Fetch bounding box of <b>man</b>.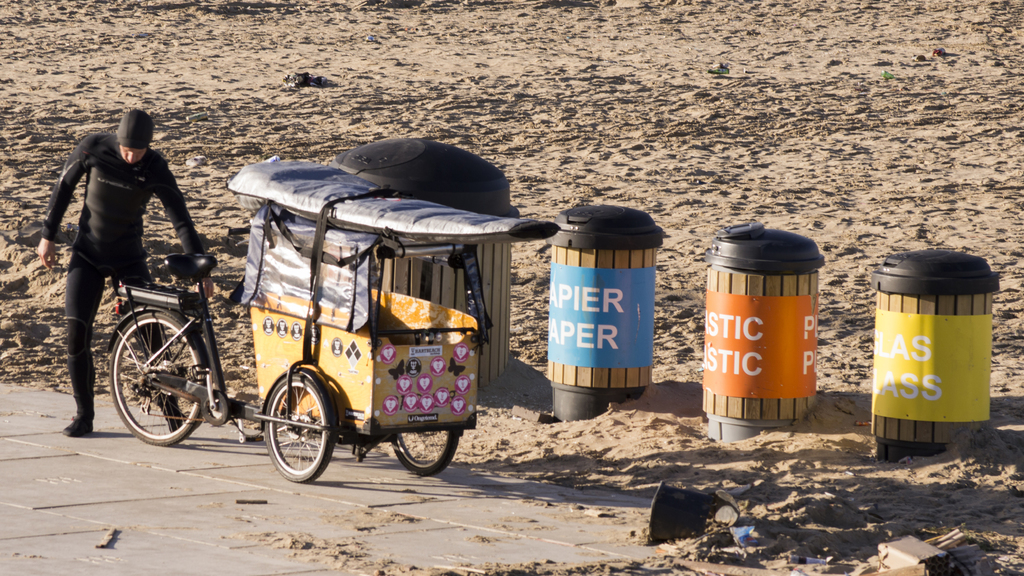
Bbox: bbox=(31, 105, 209, 432).
